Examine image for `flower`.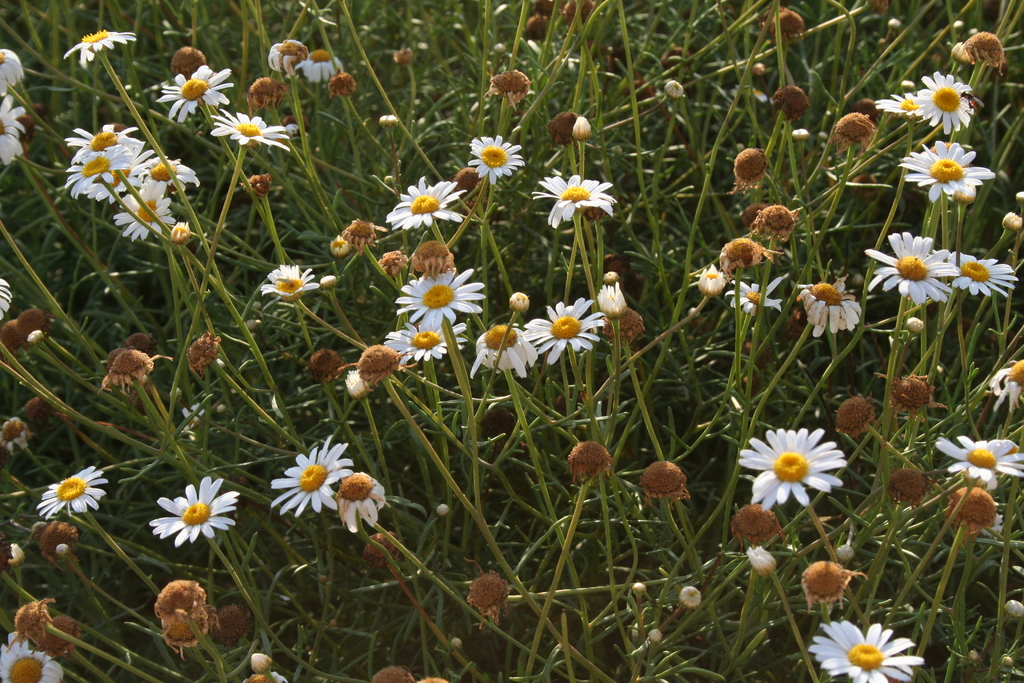
Examination result: [19,306,56,344].
